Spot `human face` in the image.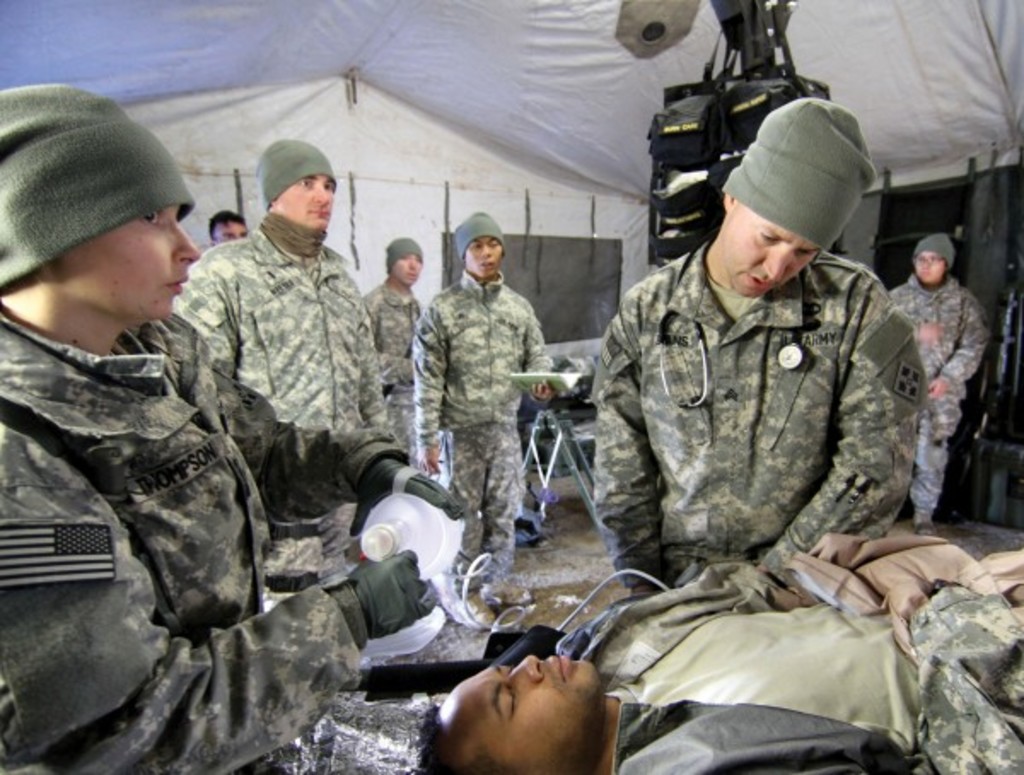
`human face` found at x1=393, y1=253, x2=427, y2=285.
